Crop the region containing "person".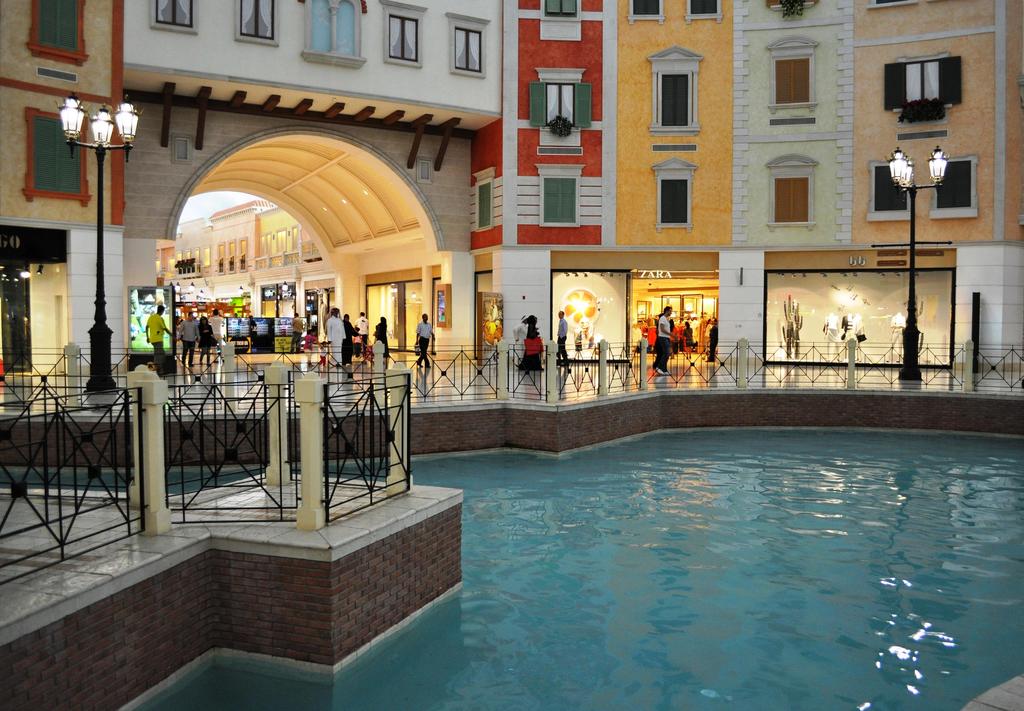
Crop region: {"x1": 372, "y1": 314, "x2": 390, "y2": 365}.
